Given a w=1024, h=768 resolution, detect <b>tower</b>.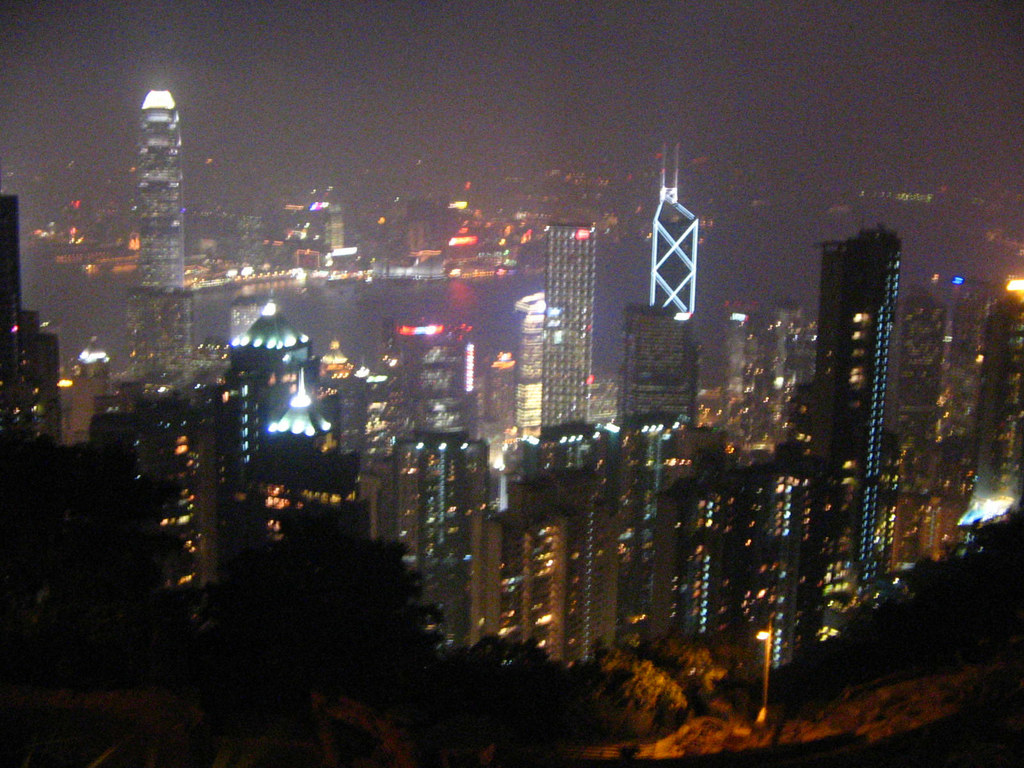
(x1=960, y1=278, x2=1023, y2=544).
